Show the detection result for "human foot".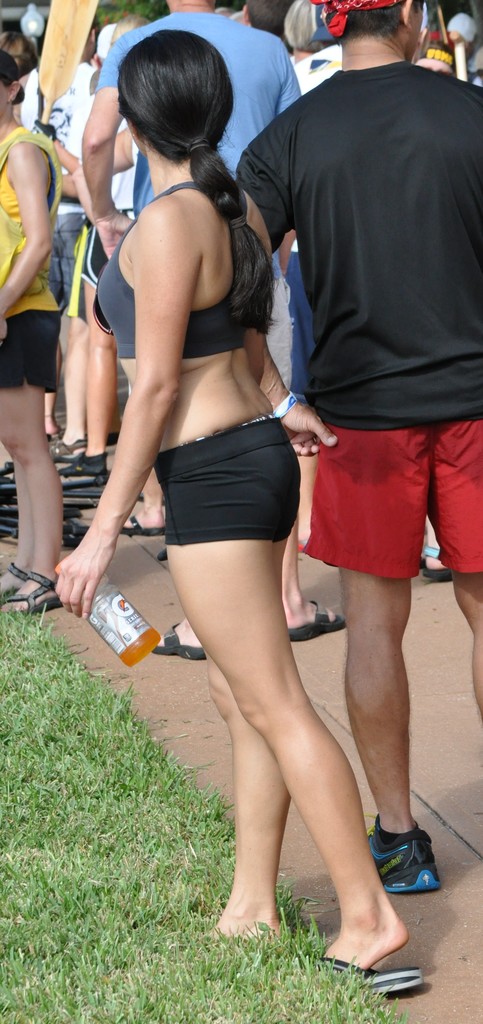
bbox=[208, 888, 284, 941].
